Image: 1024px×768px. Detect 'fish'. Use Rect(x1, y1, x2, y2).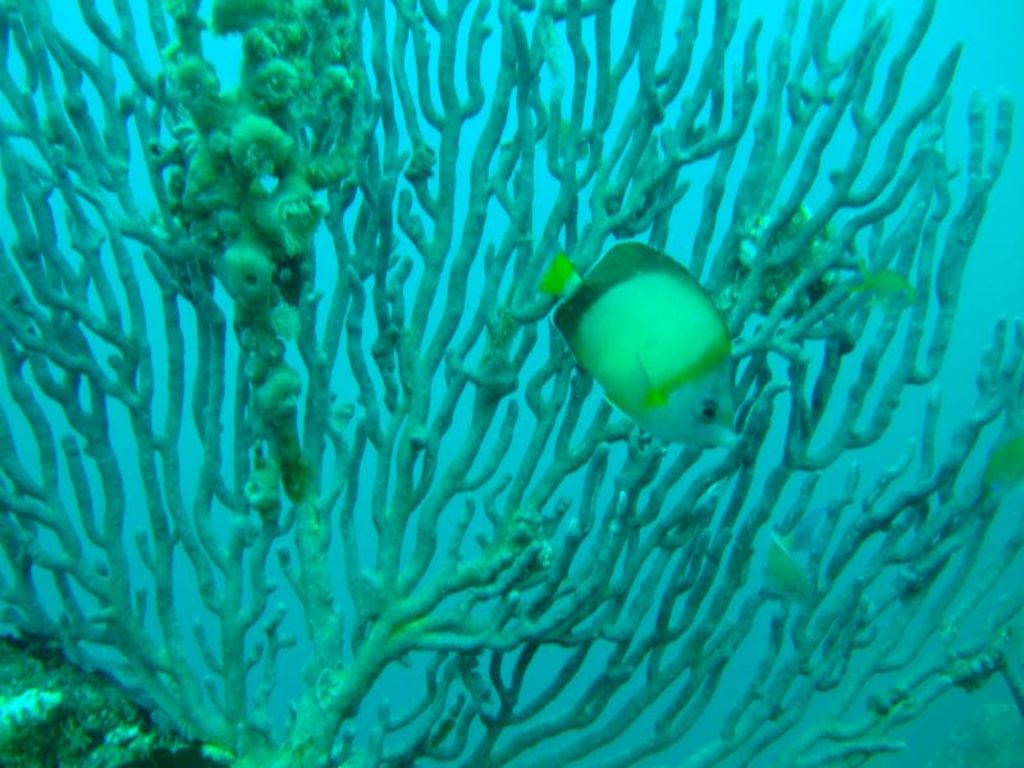
Rect(872, 273, 918, 303).
